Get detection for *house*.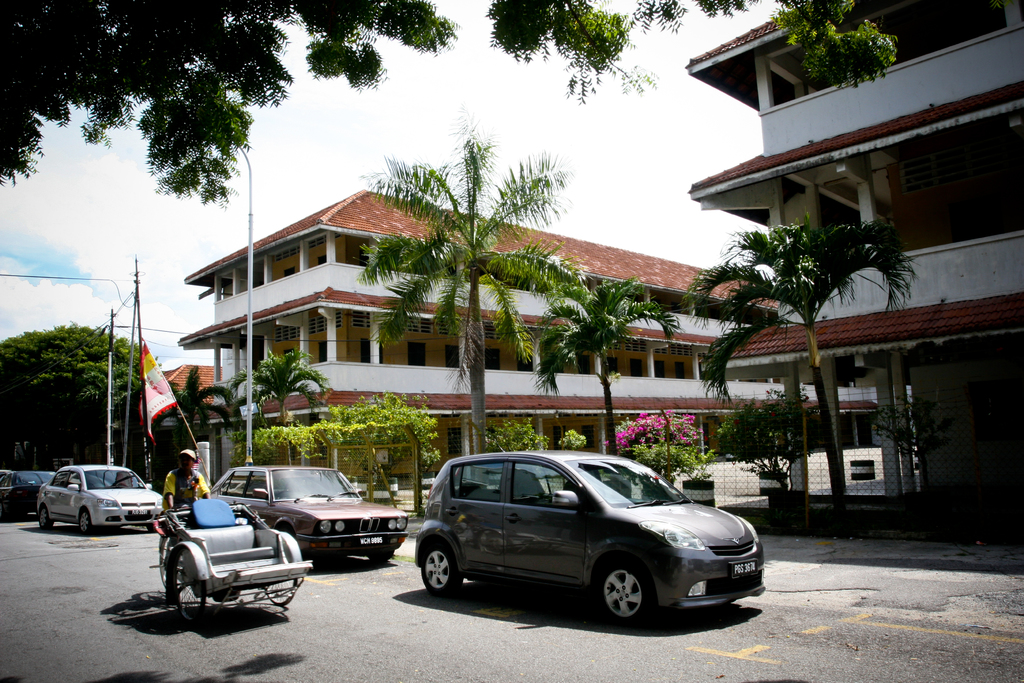
Detection: x1=174, y1=183, x2=783, y2=464.
